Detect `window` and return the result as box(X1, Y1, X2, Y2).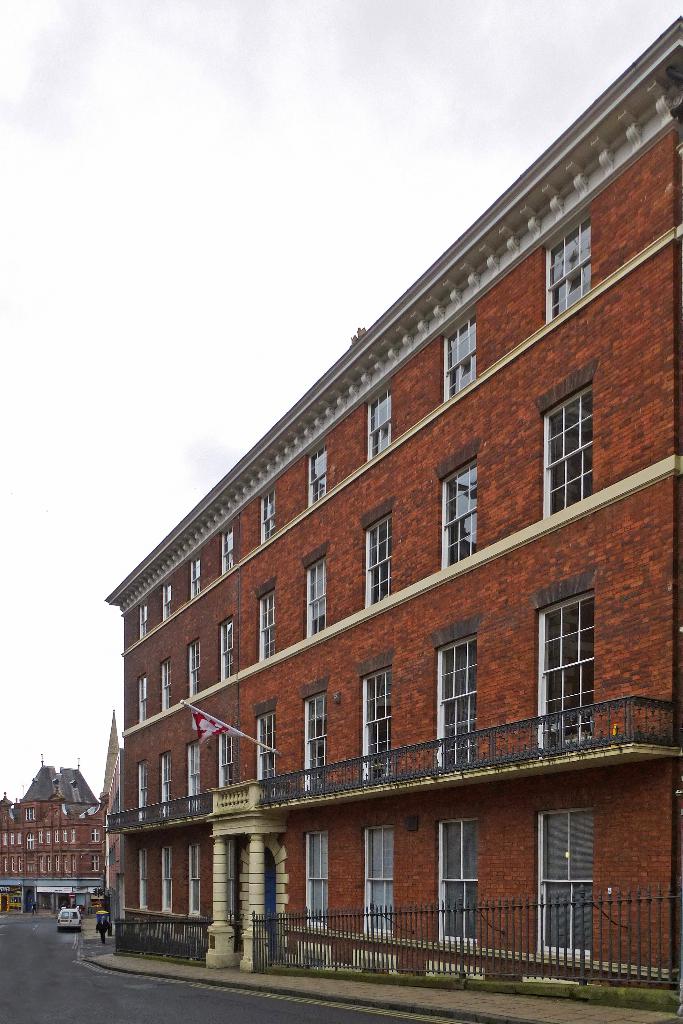
box(299, 674, 327, 791).
